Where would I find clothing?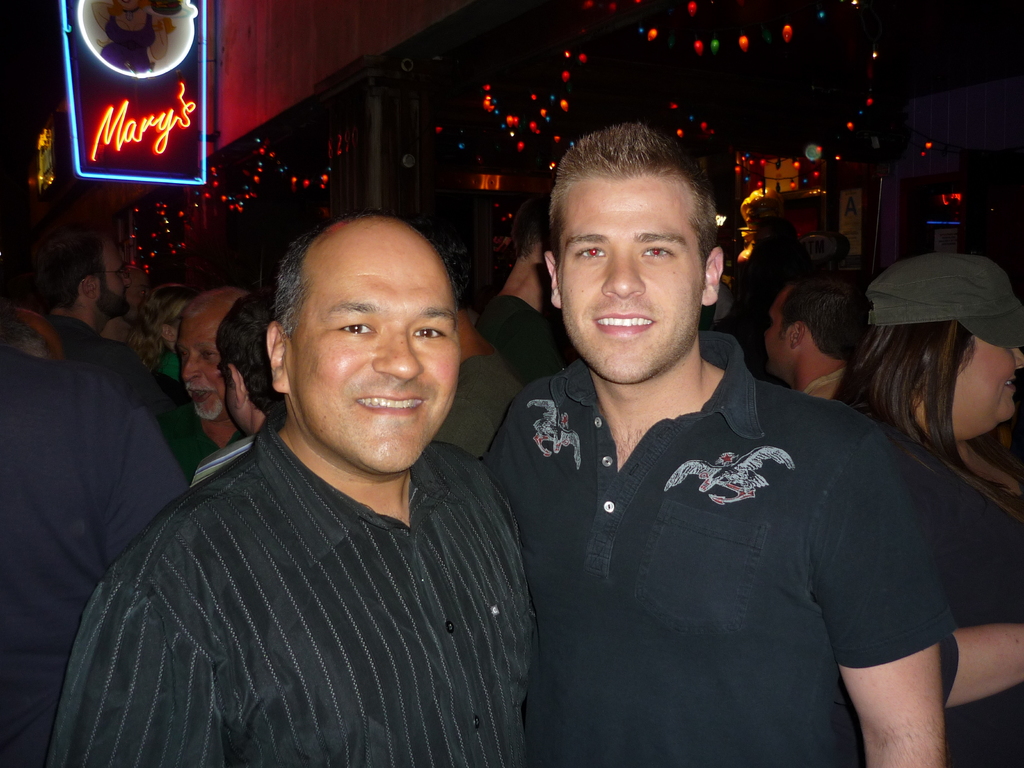
At 0:352:186:767.
